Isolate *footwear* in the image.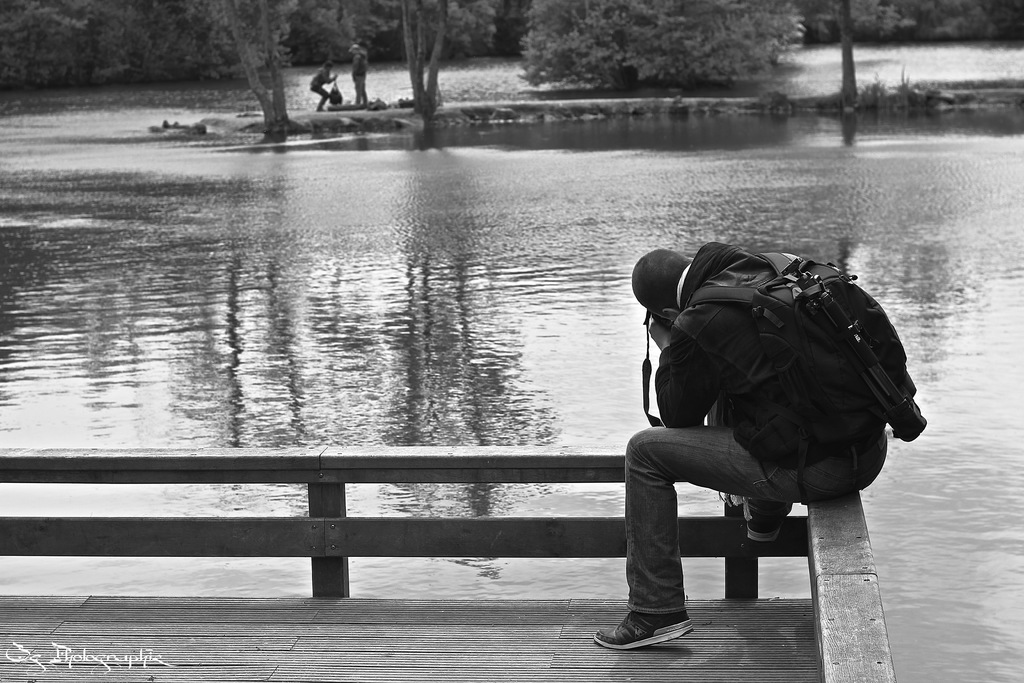
Isolated region: [x1=615, y1=593, x2=696, y2=652].
